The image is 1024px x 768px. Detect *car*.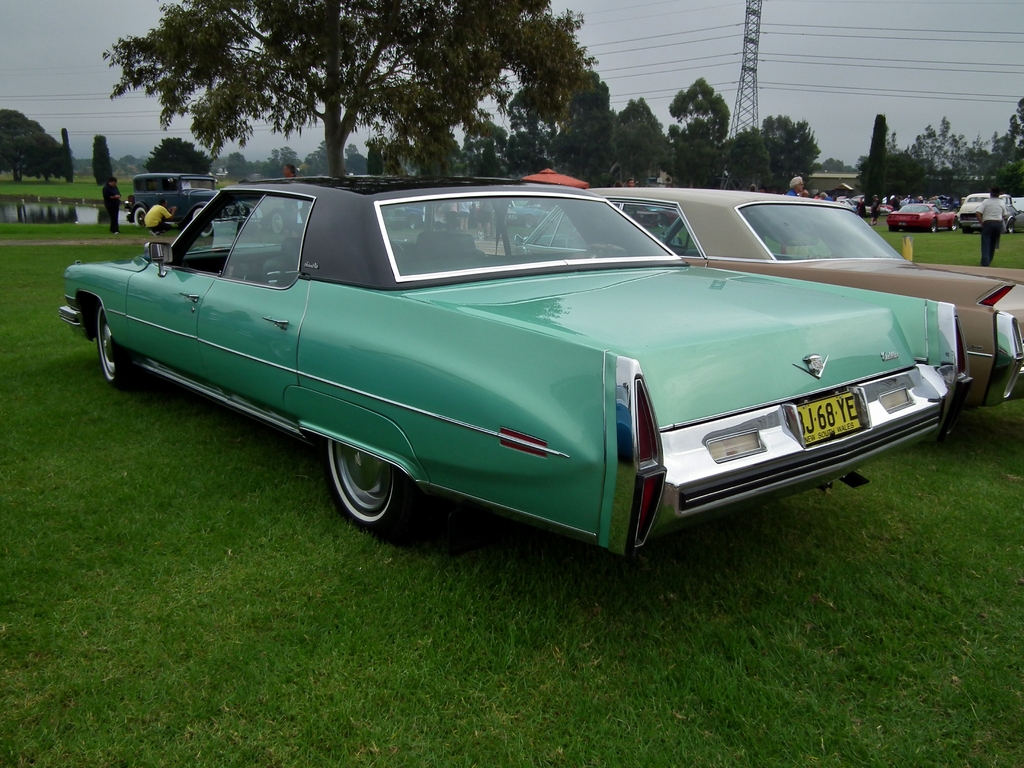
Detection: (x1=958, y1=196, x2=985, y2=232).
